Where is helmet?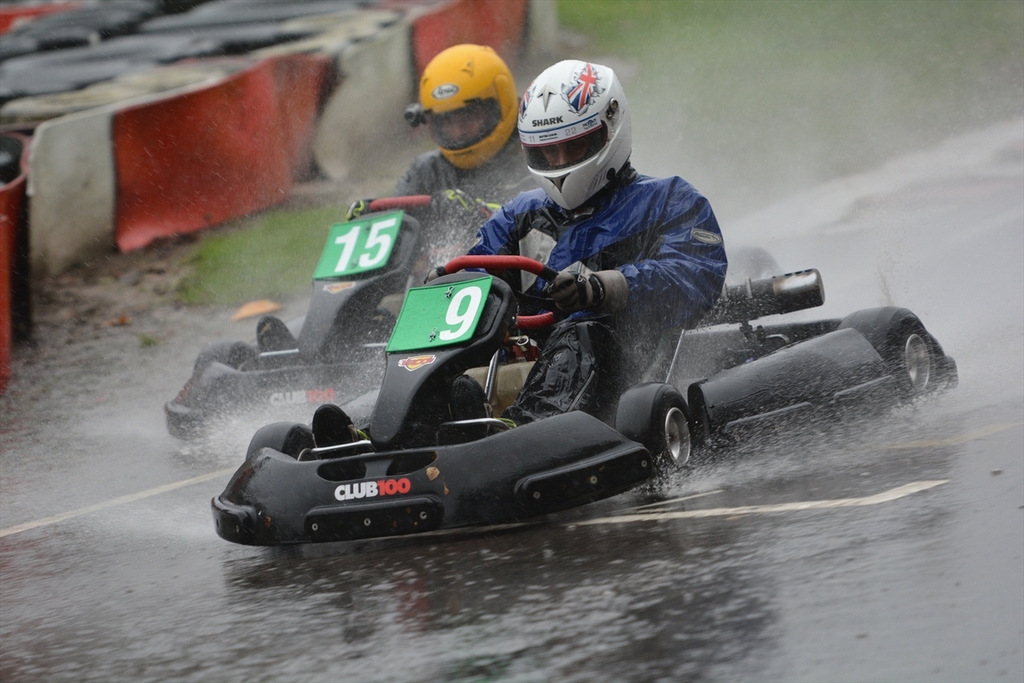
bbox(523, 59, 634, 200).
